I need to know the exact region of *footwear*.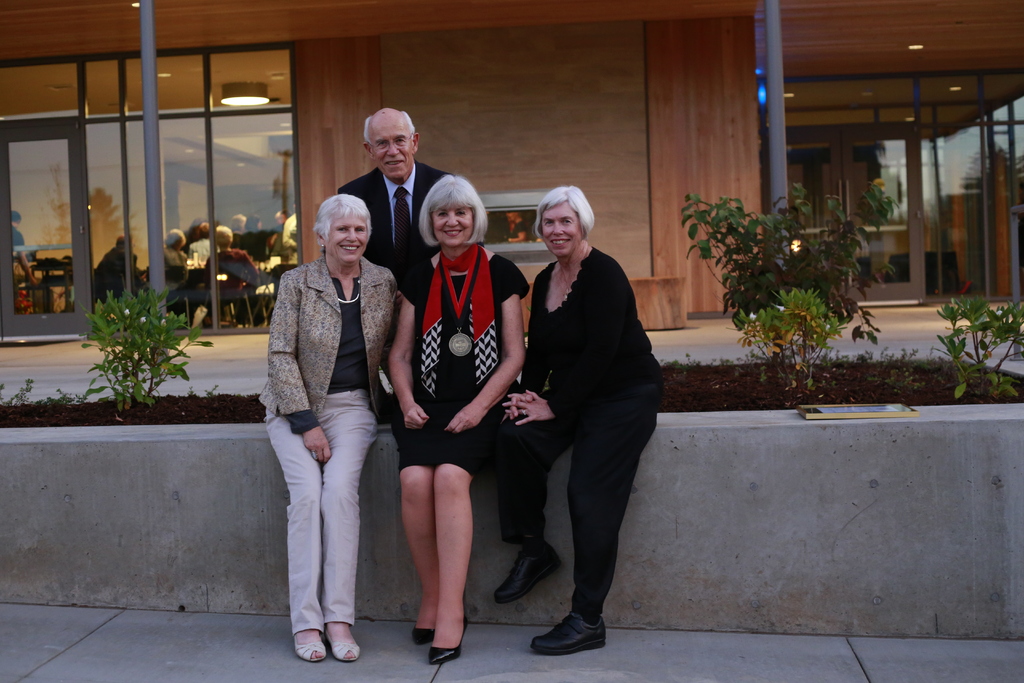
Region: 493:537:558:605.
